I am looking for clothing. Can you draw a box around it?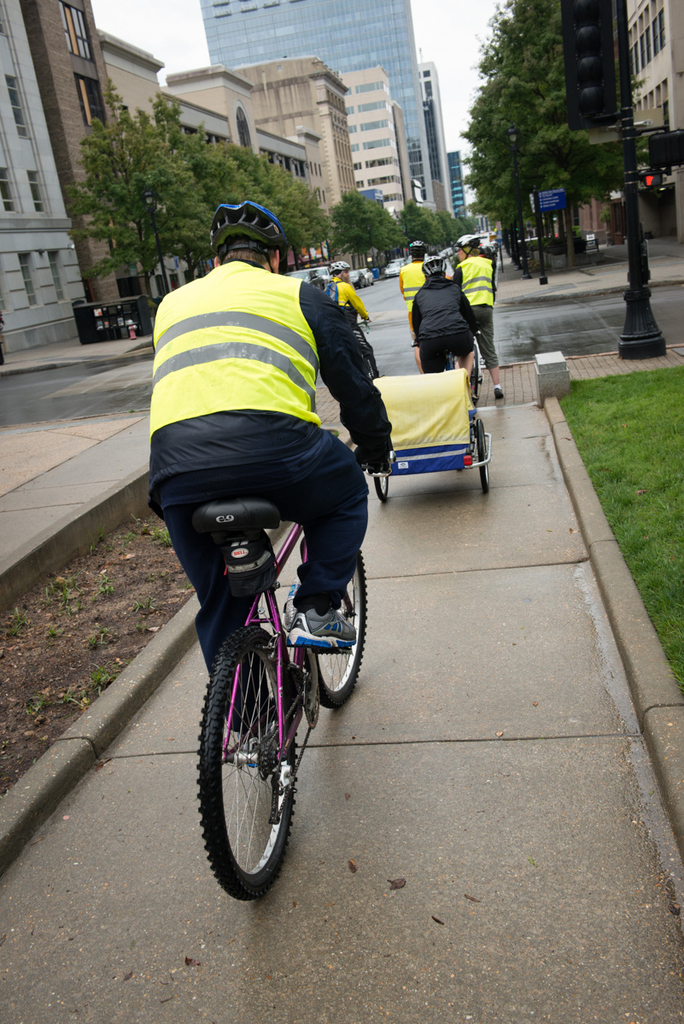
Sure, the bounding box is (411,262,501,399).
